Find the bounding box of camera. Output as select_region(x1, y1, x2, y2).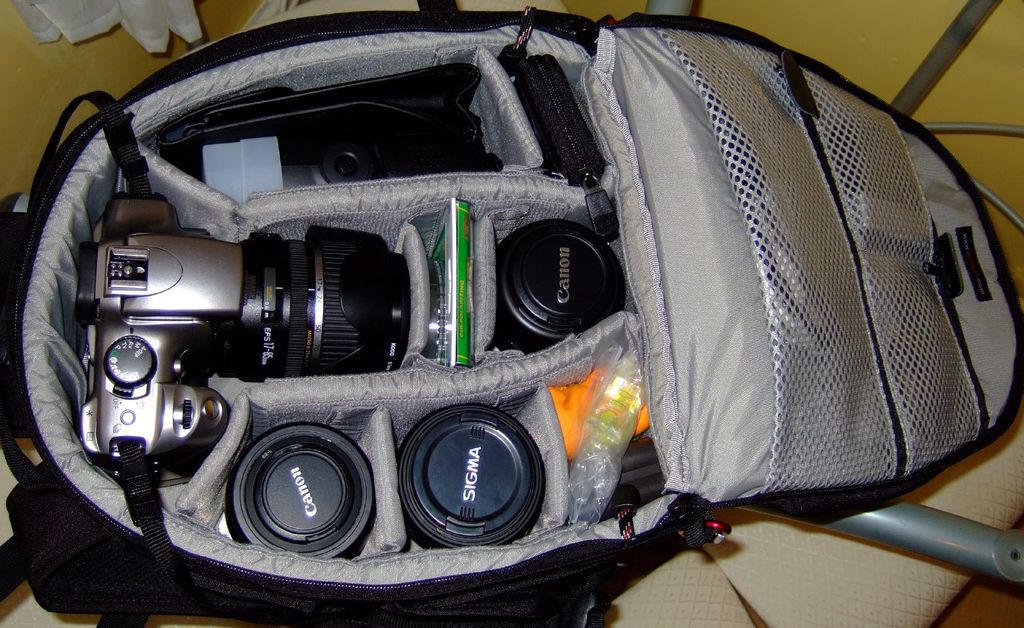
select_region(77, 194, 412, 470).
